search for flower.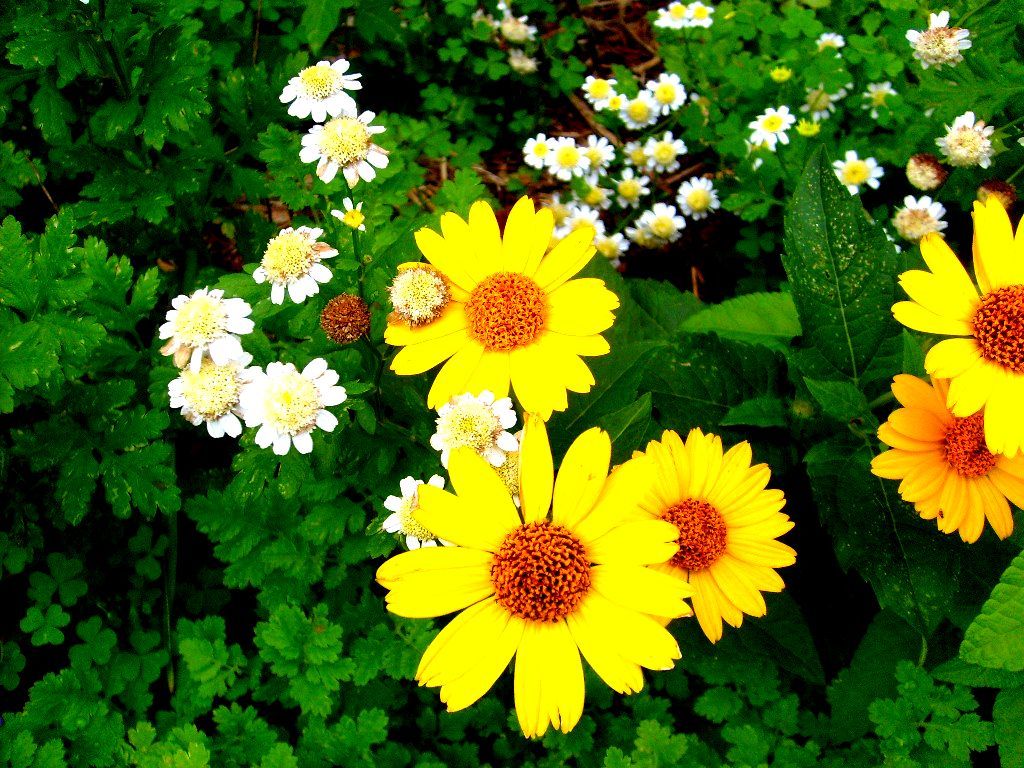
Found at 619:136:650:180.
